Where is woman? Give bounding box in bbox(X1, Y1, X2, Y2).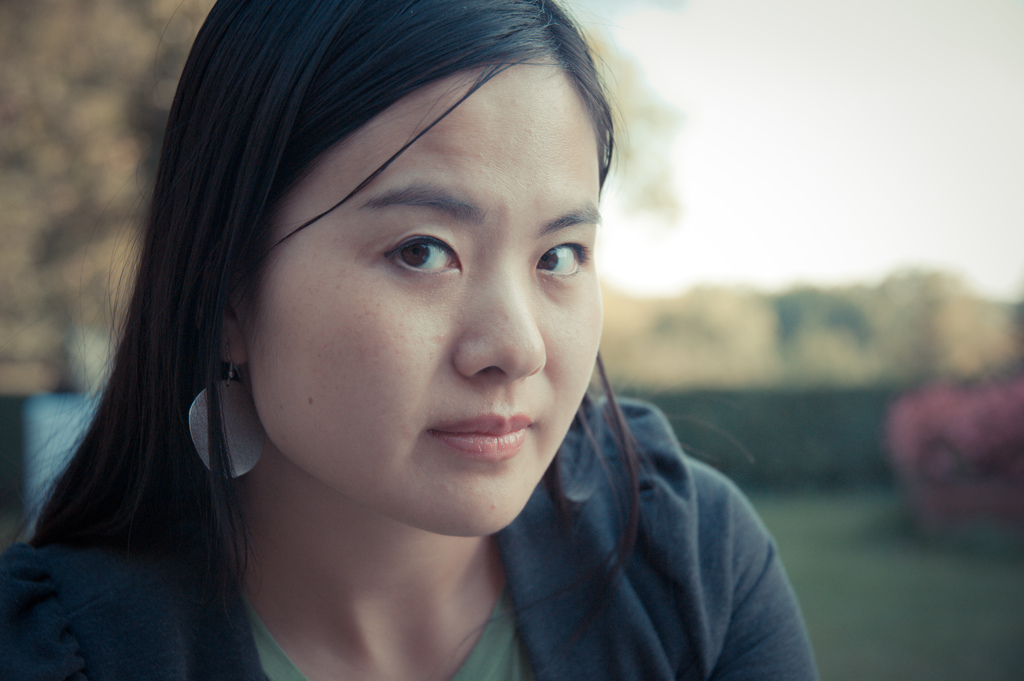
bbox(0, 0, 820, 680).
